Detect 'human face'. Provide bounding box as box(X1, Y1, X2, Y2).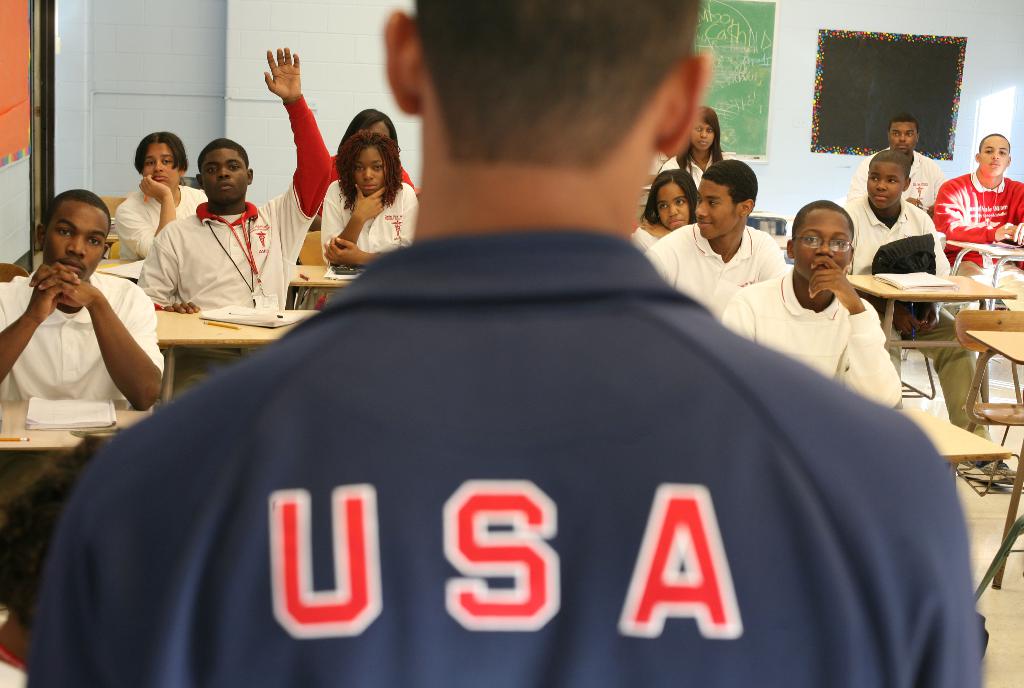
box(656, 182, 690, 229).
